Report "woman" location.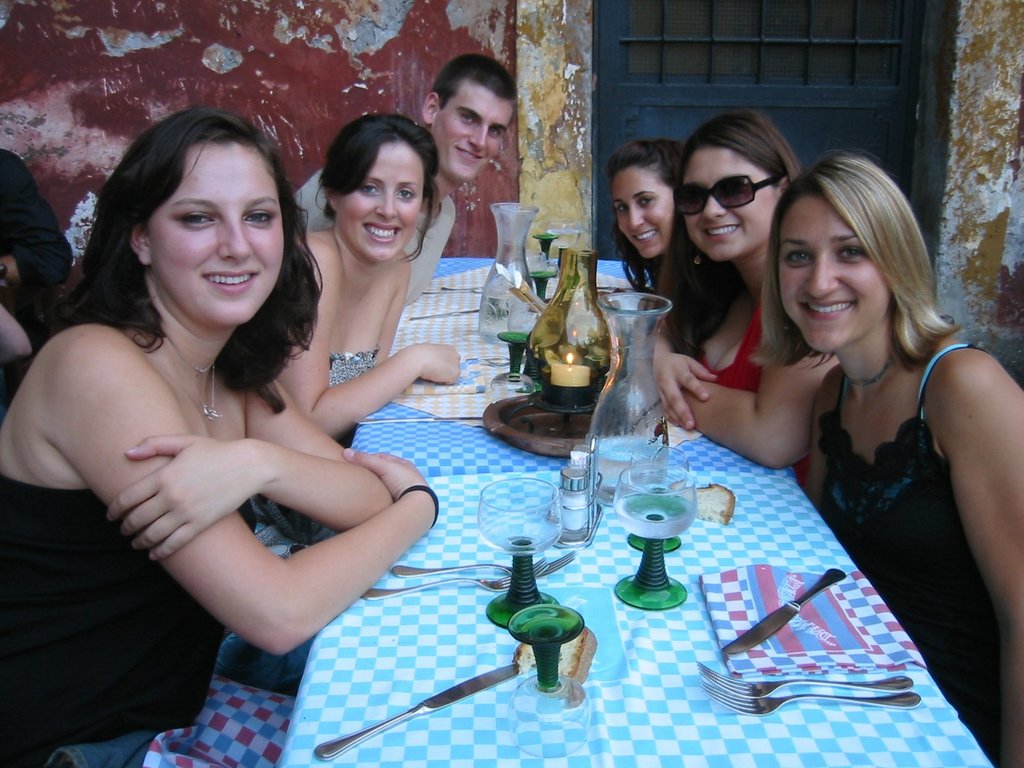
Report: x1=754 y1=153 x2=1023 y2=767.
